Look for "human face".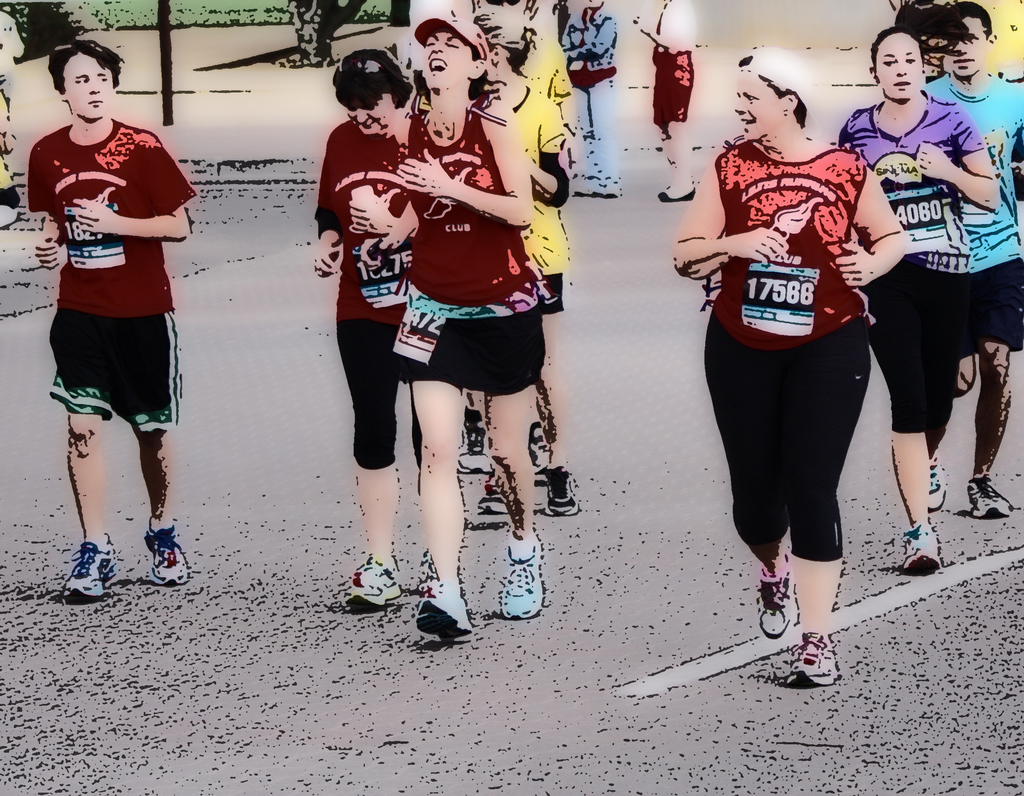
Found: 878, 36, 925, 103.
